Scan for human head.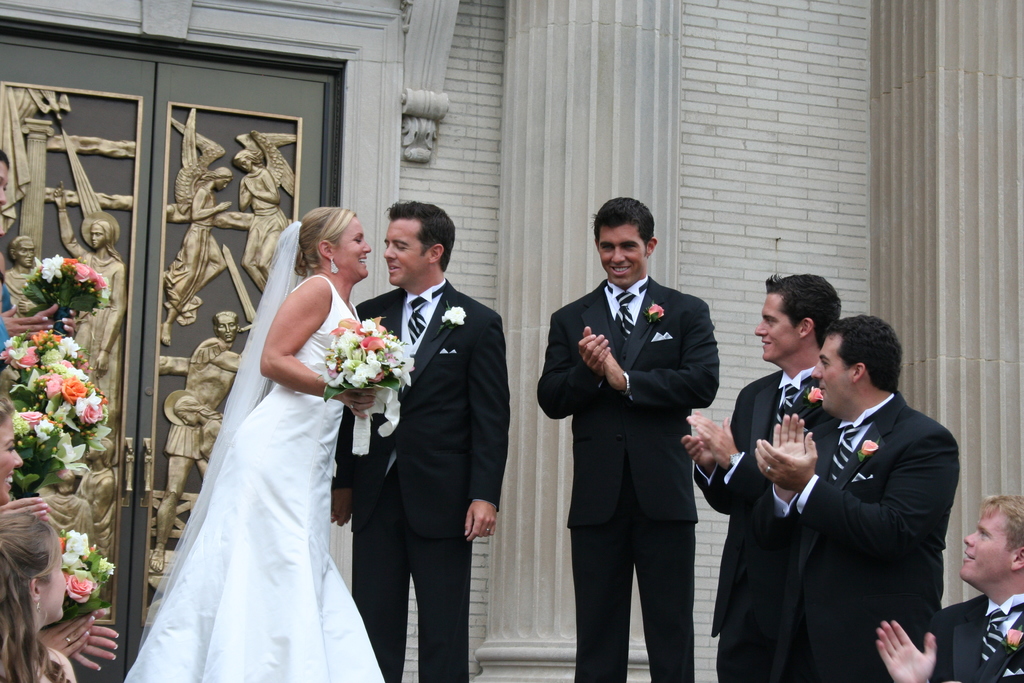
Scan result: crop(383, 198, 452, 288).
